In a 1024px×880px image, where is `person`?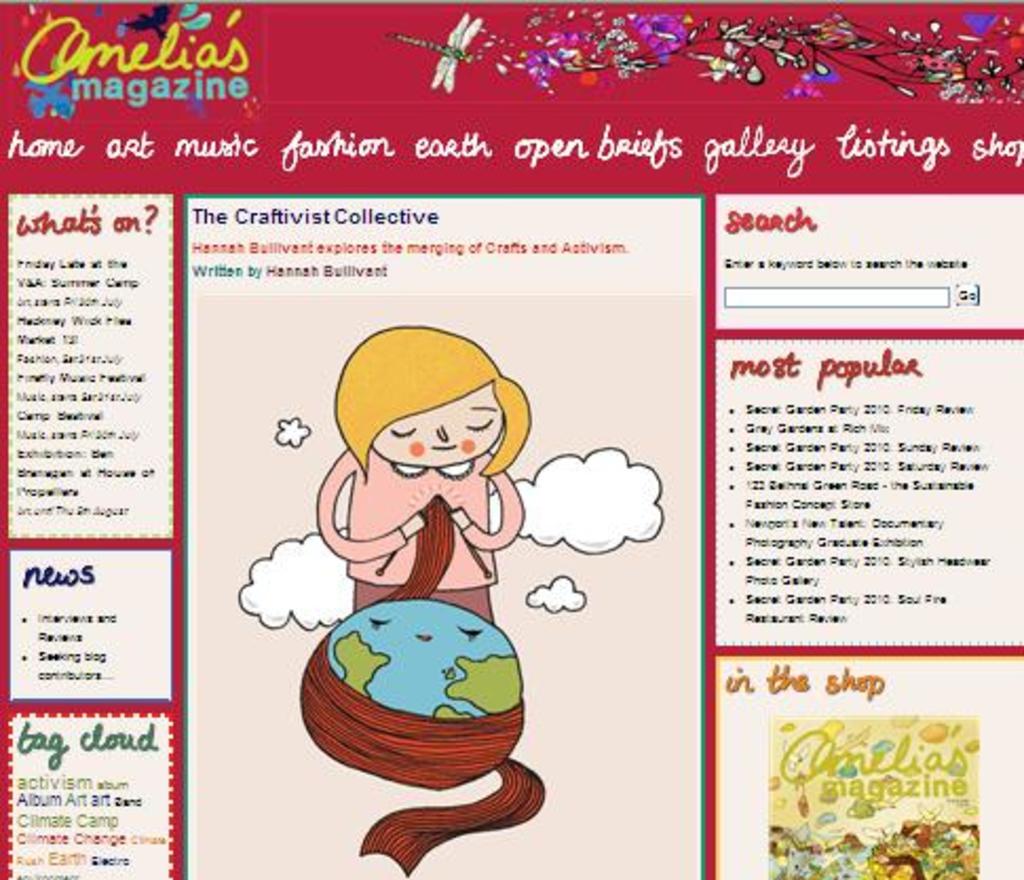
[left=323, top=319, right=534, bottom=648].
